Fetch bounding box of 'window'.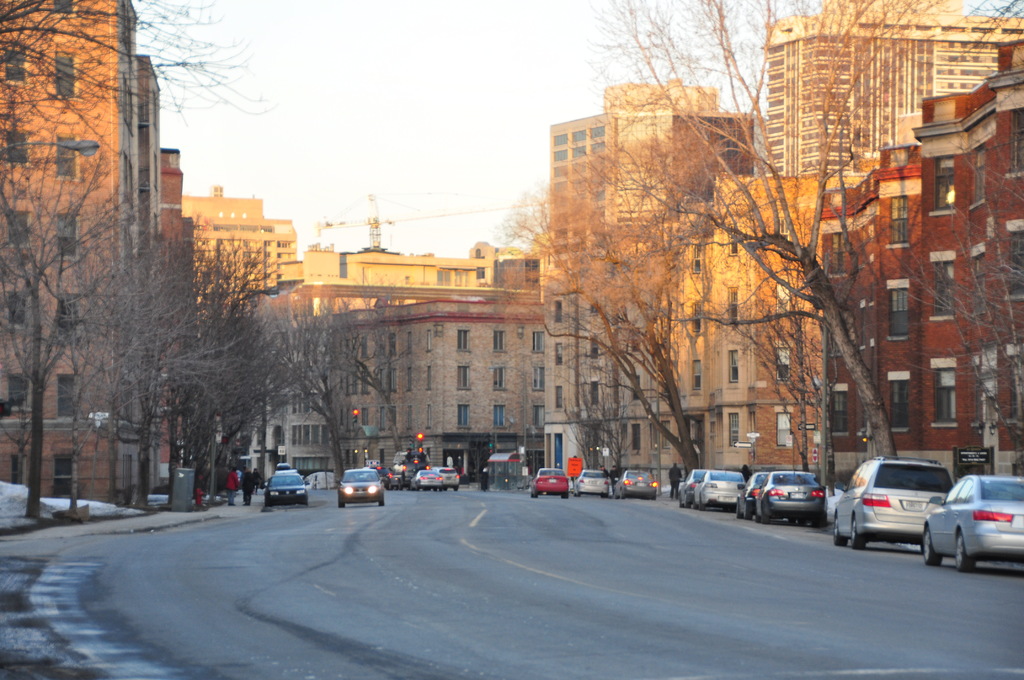
Bbox: bbox=(492, 332, 504, 350).
